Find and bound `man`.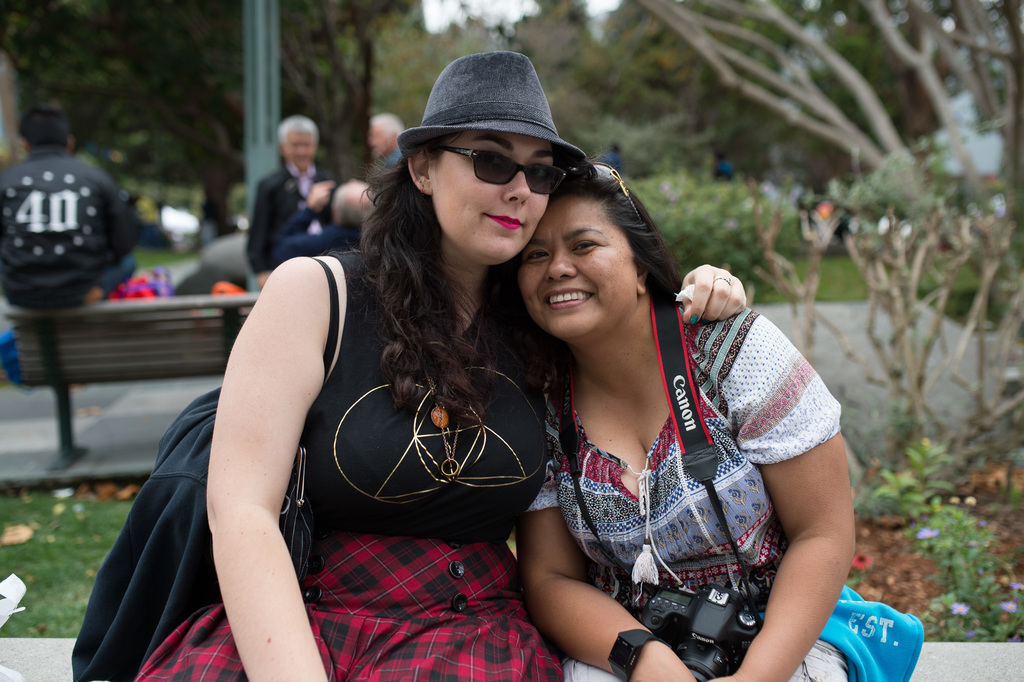
Bound: rect(369, 109, 412, 171).
